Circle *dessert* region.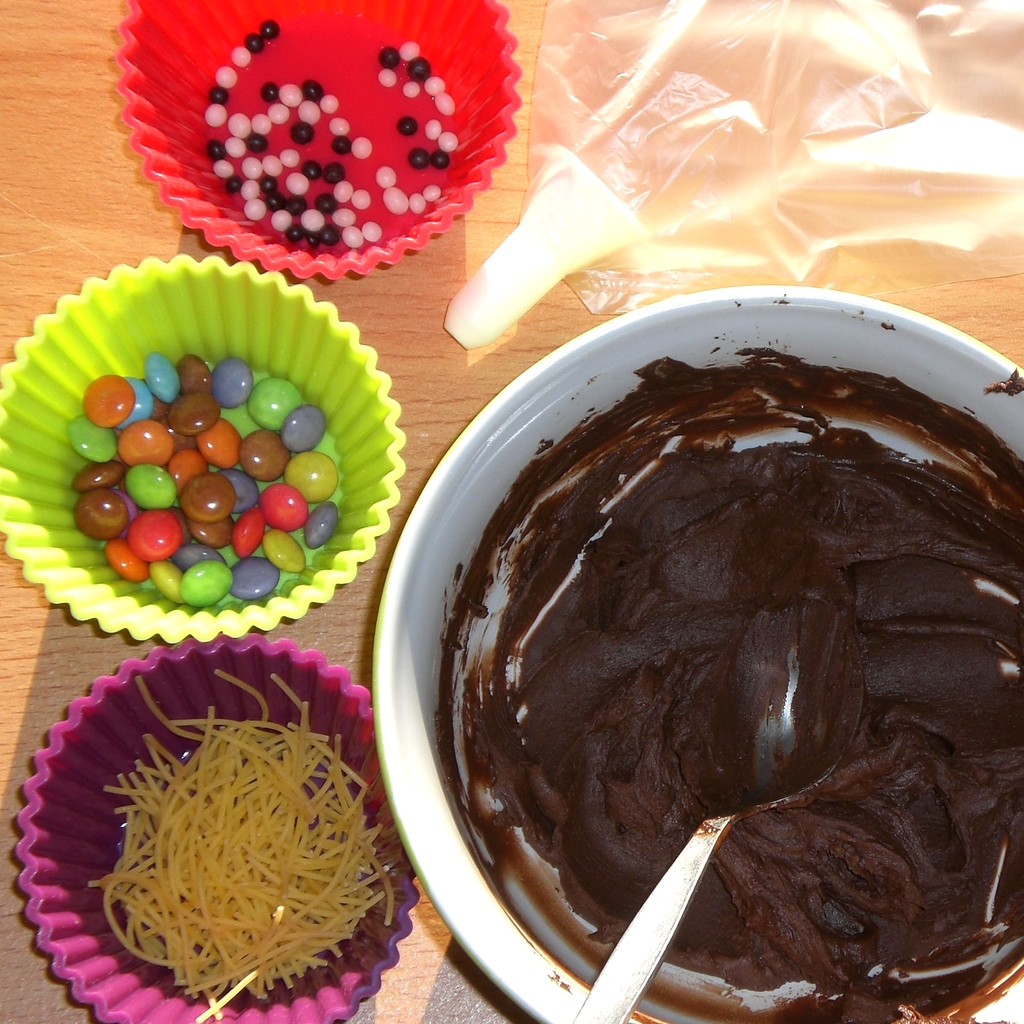
Region: [left=441, top=340, right=1023, bottom=1019].
